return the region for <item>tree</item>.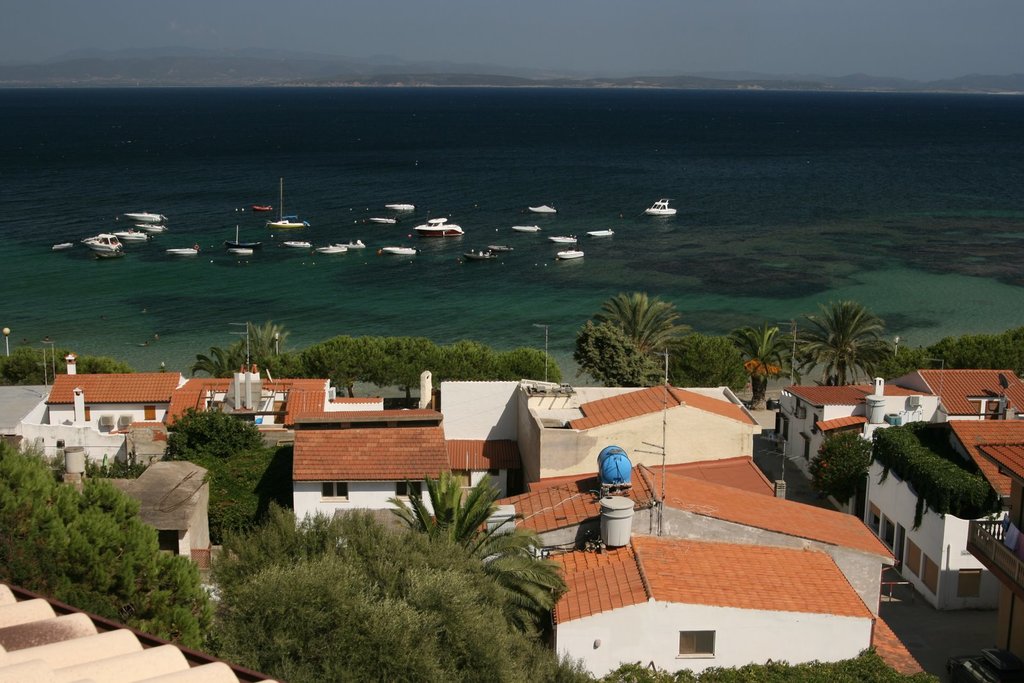
left=465, top=519, right=566, bottom=640.
